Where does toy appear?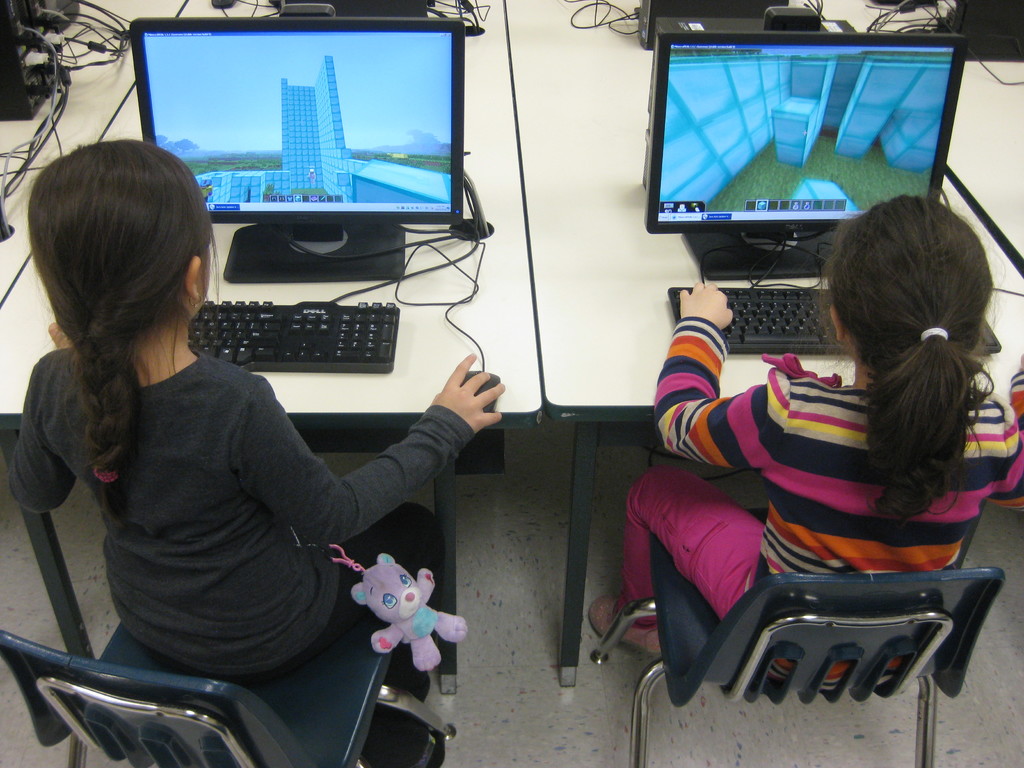
Appears at x1=326, y1=555, x2=442, y2=687.
